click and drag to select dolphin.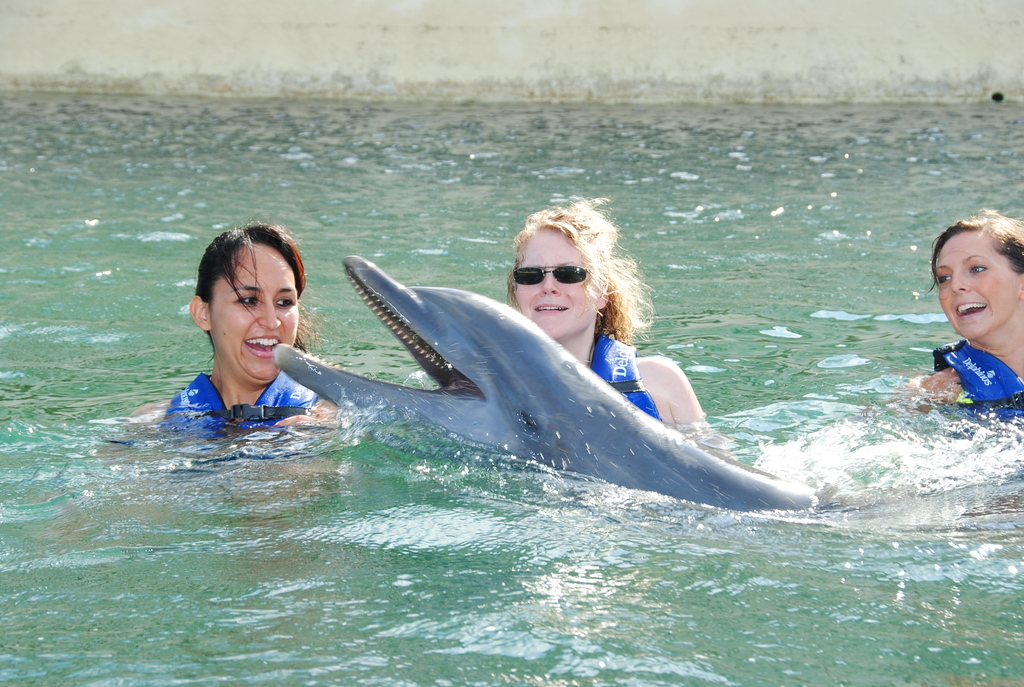
Selection: box(269, 253, 818, 532).
